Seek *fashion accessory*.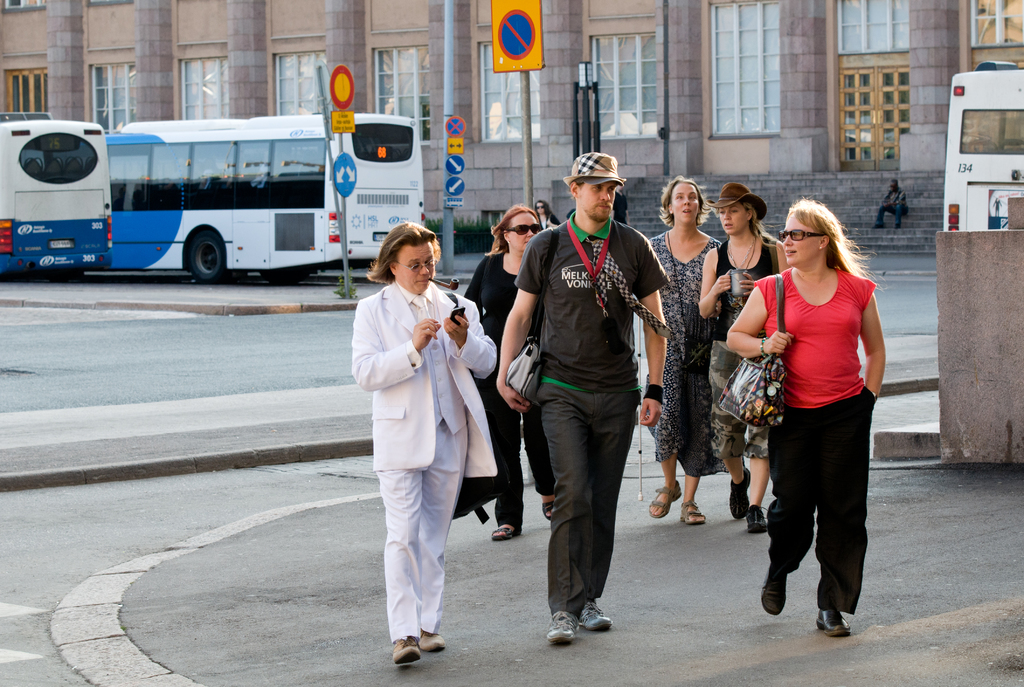
crop(643, 382, 670, 407).
